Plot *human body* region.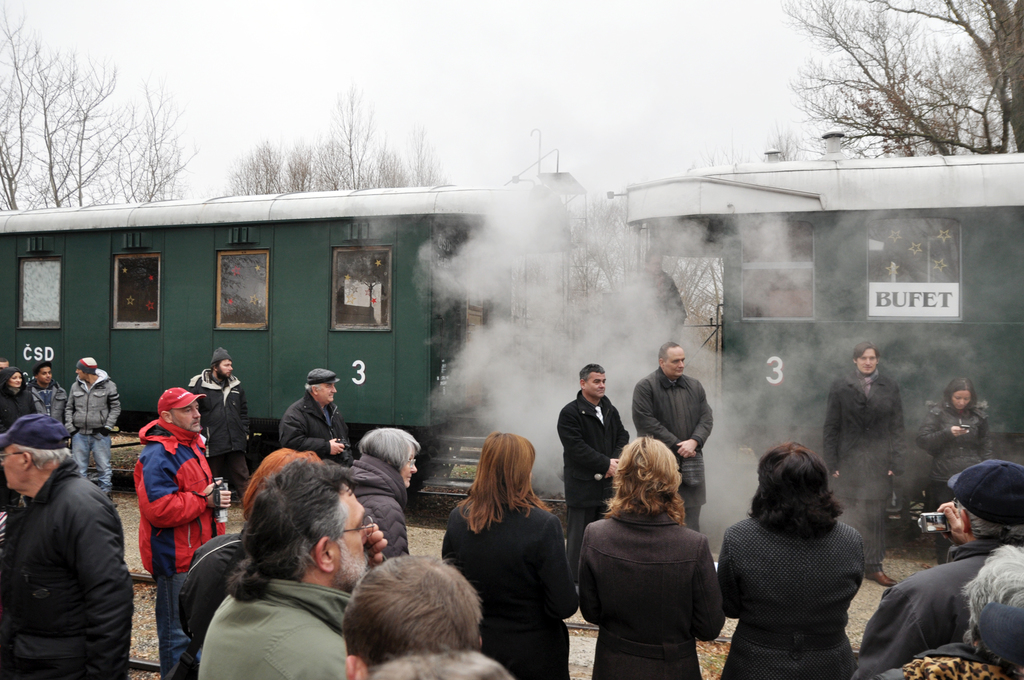
Plotted at box=[628, 364, 716, 530].
